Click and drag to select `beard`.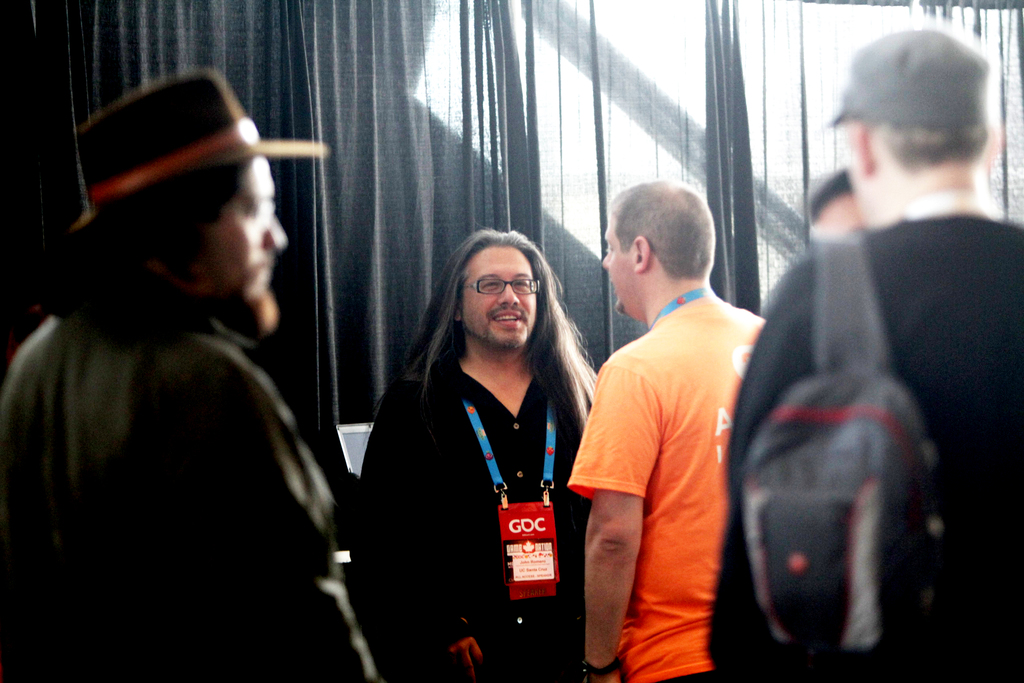
Selection: 204,259,286,337.
